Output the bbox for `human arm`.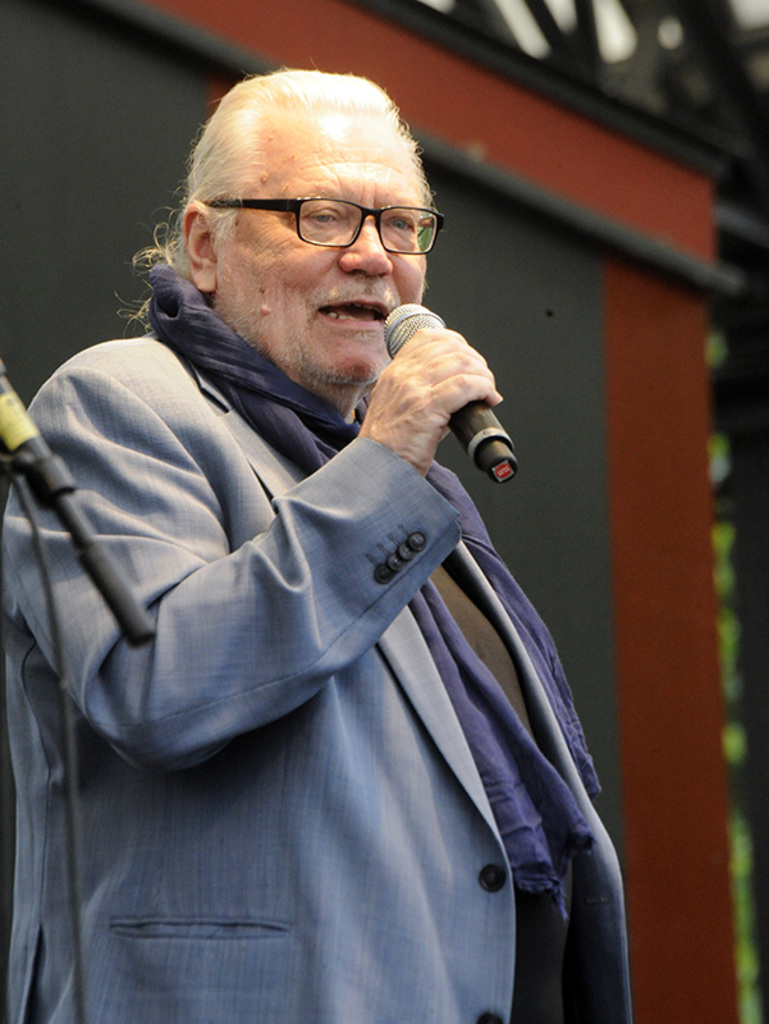
{"x1": 0, "y1": 362, "x2": 496, "y2": 760}.
